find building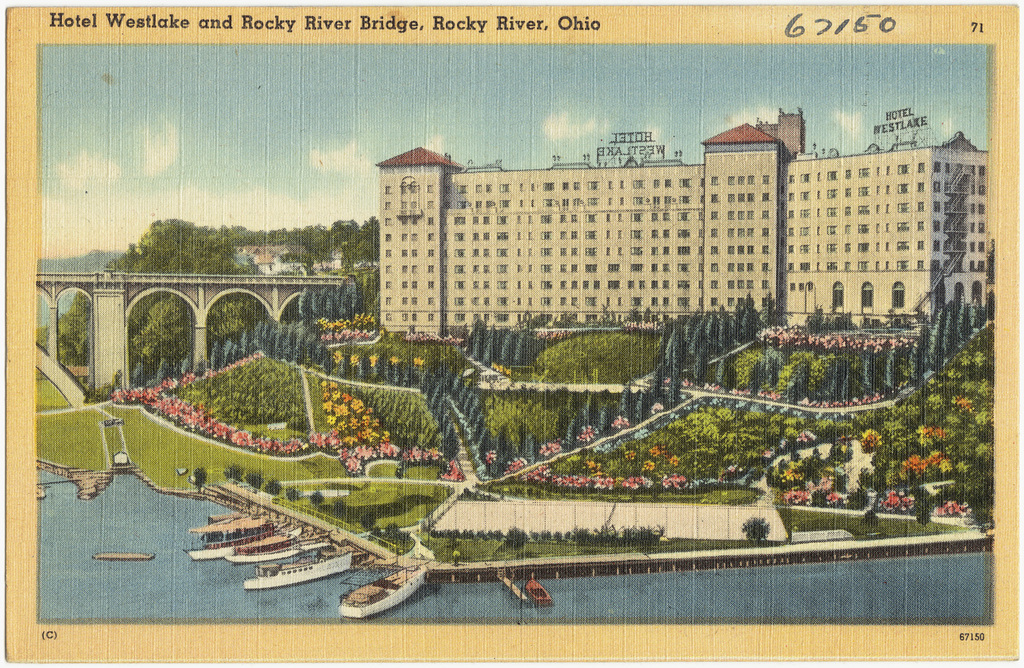
l=229, t=246, r=344, b=275
